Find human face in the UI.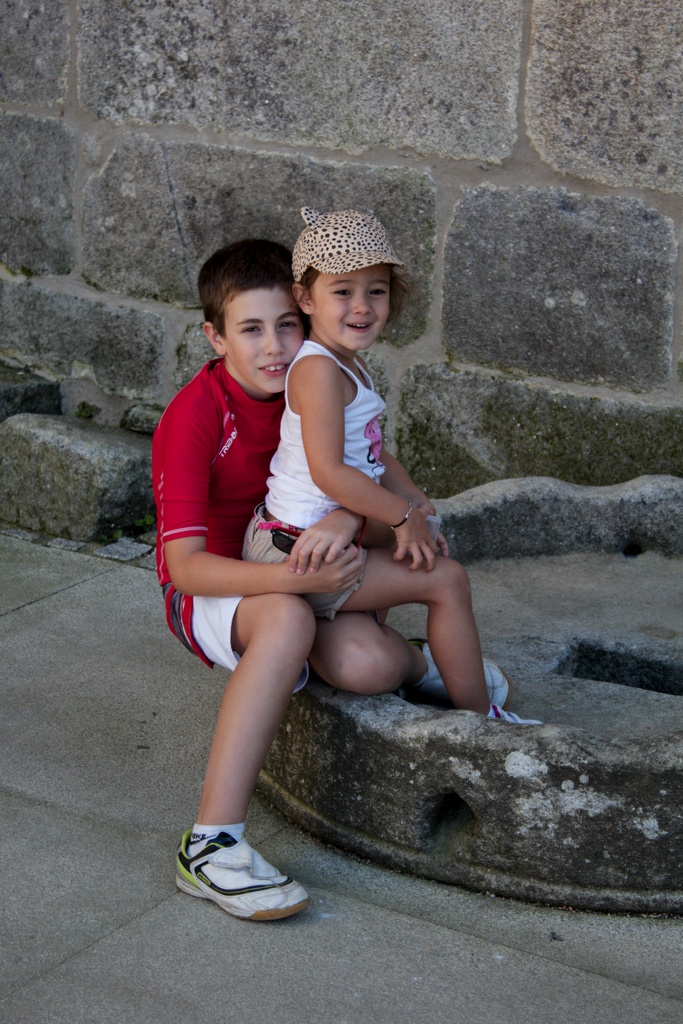
UI element at [x1=313, y1=259, x2=389, y2=352].
